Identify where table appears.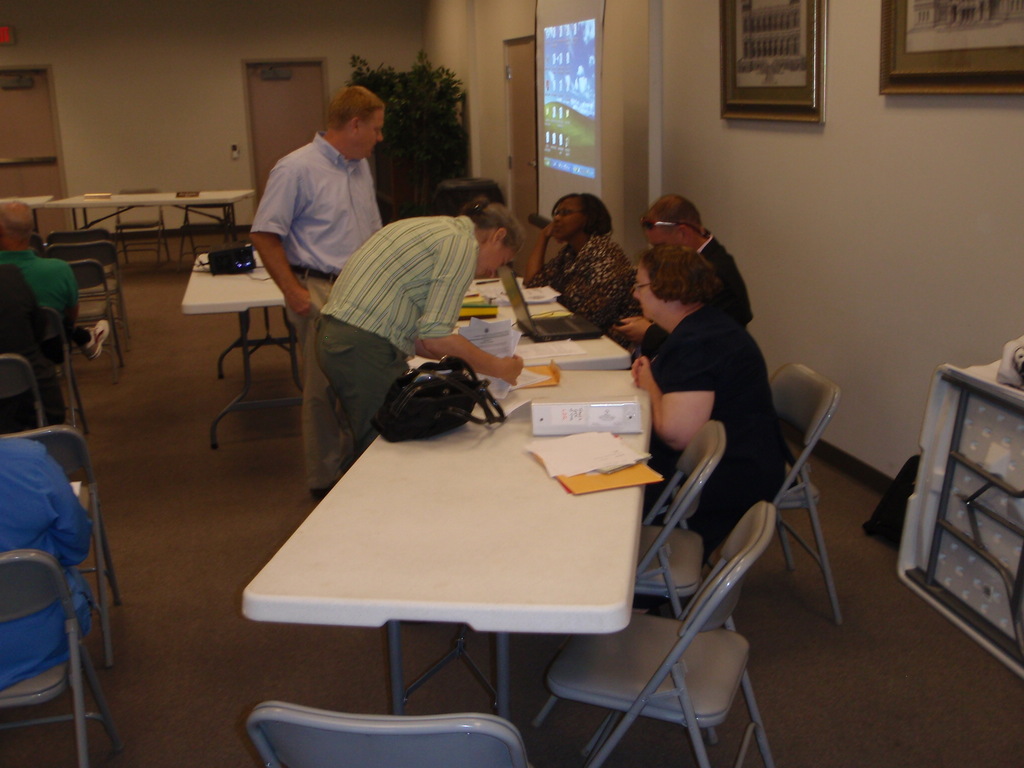
Appears at bbox=[239, 358, 659, 767].
